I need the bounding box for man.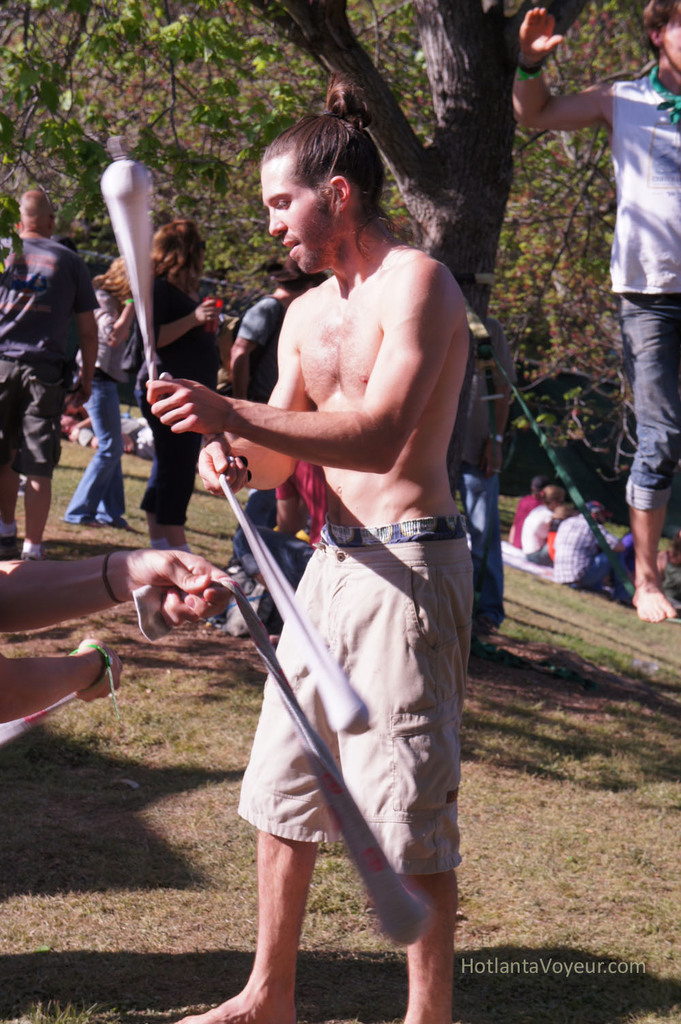
Here it is: bbox=[510, 0, 680, 627].
